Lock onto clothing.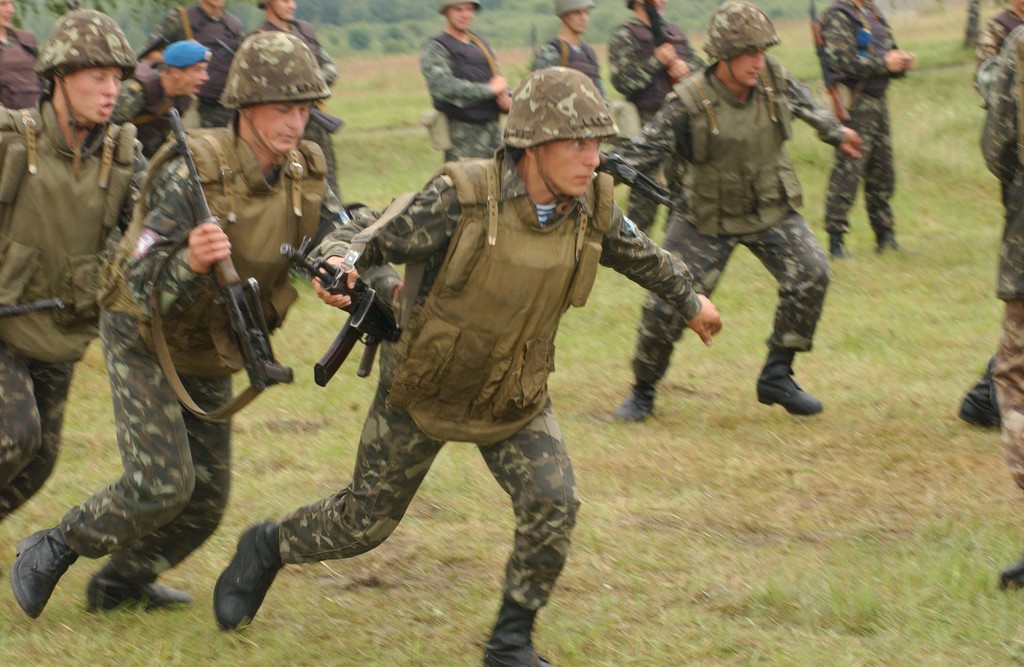
Locked: (108, 76, 182, 160).
